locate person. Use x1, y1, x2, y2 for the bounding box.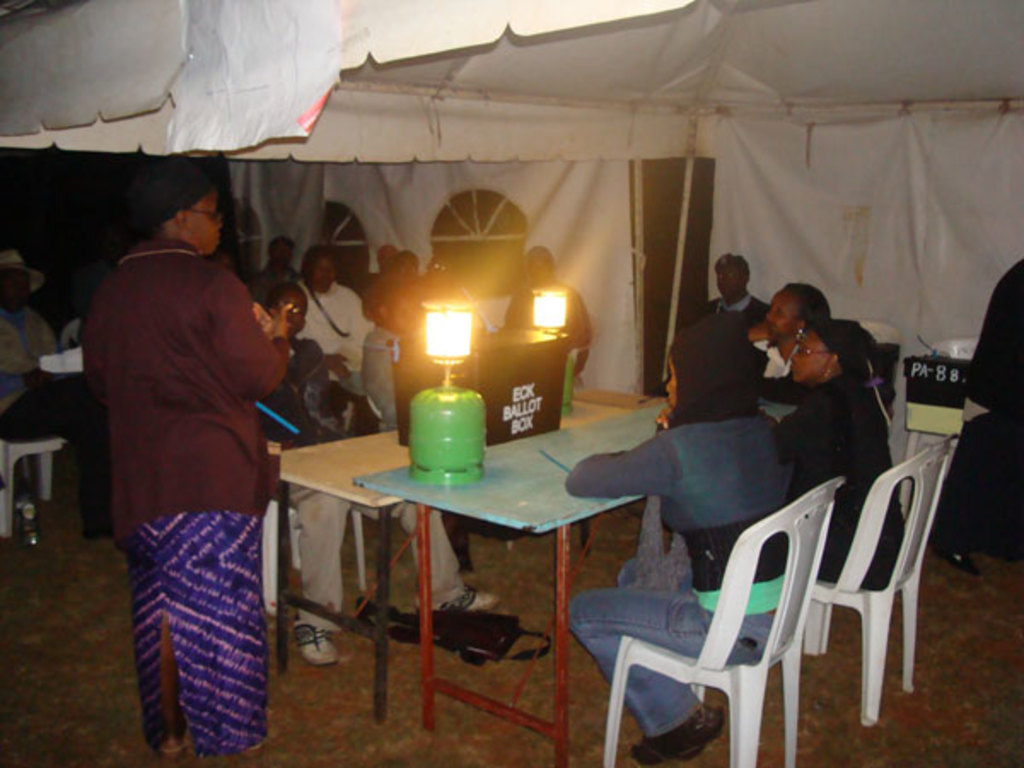
763, 283, 835, 403.
